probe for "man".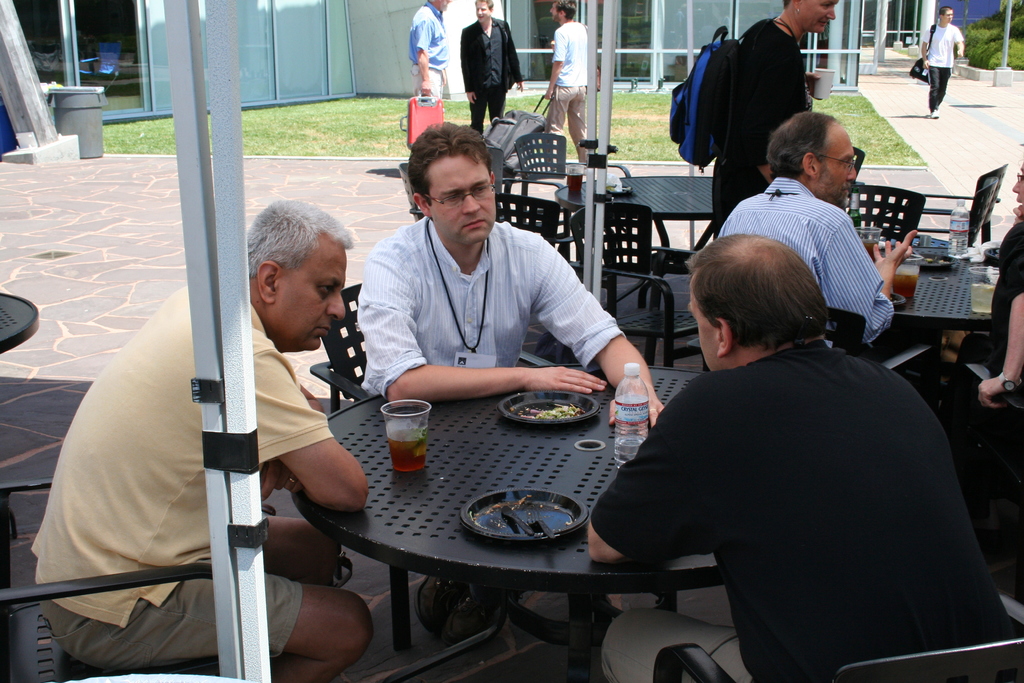
Probe result: region(15, 195, 387, 682).
